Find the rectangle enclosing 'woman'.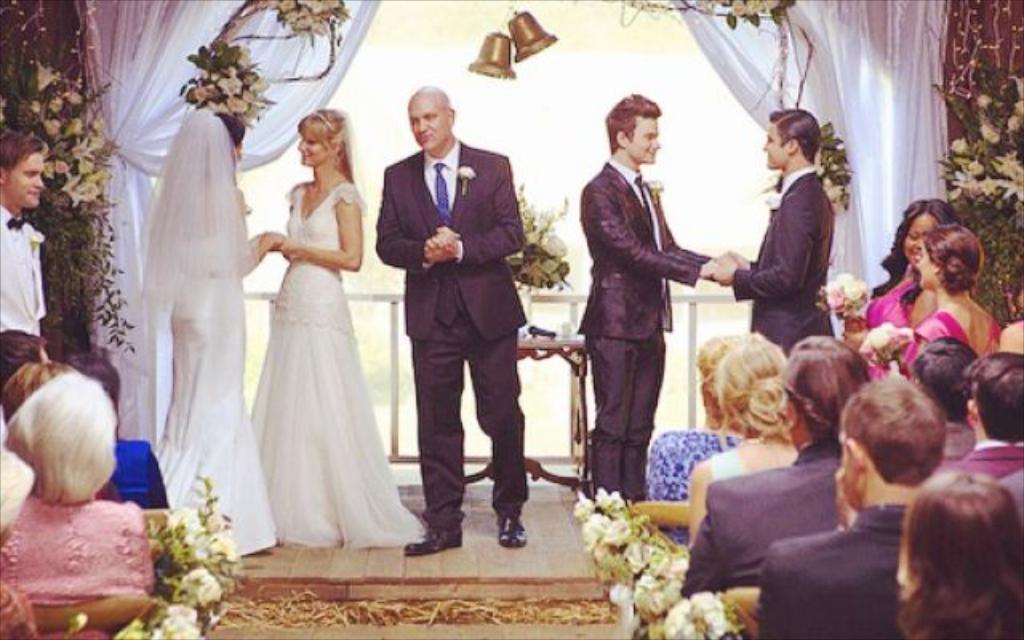
select_region(880, 221, 1013, 386).
